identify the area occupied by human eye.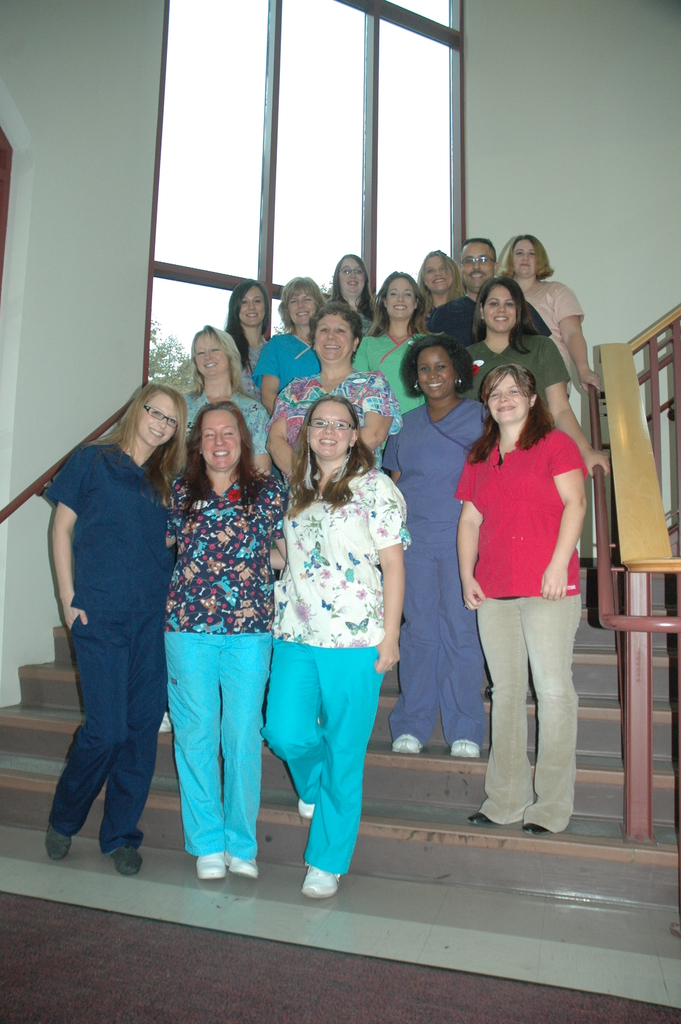
Area: {"left": 405, "top": 291, "right": 414, "bottom": 298}.
